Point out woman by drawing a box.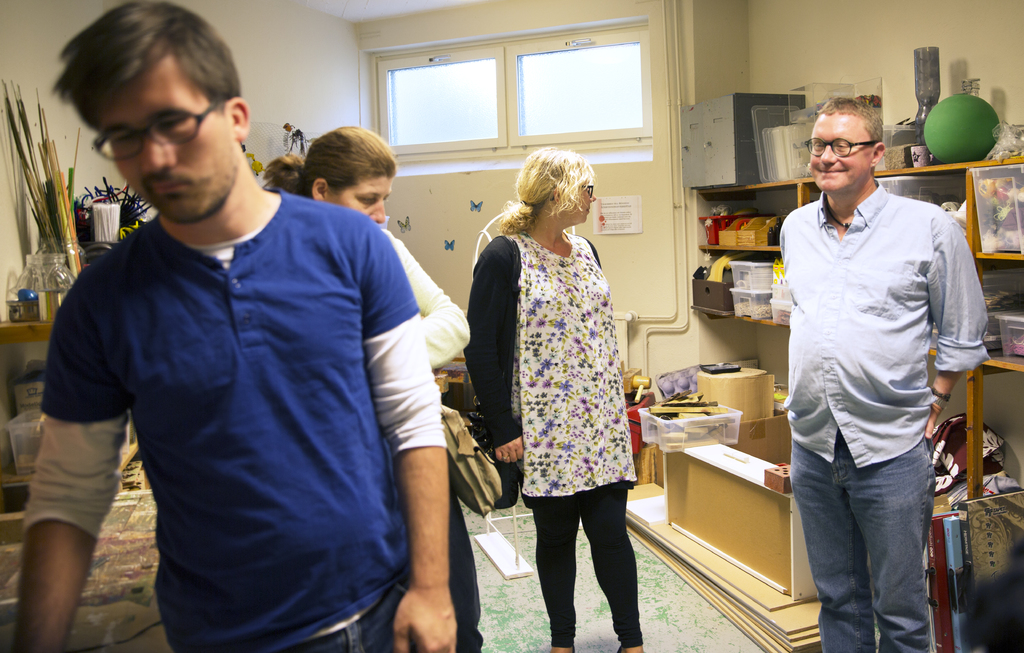
left=461, top=145, right=644, bottom=652.
